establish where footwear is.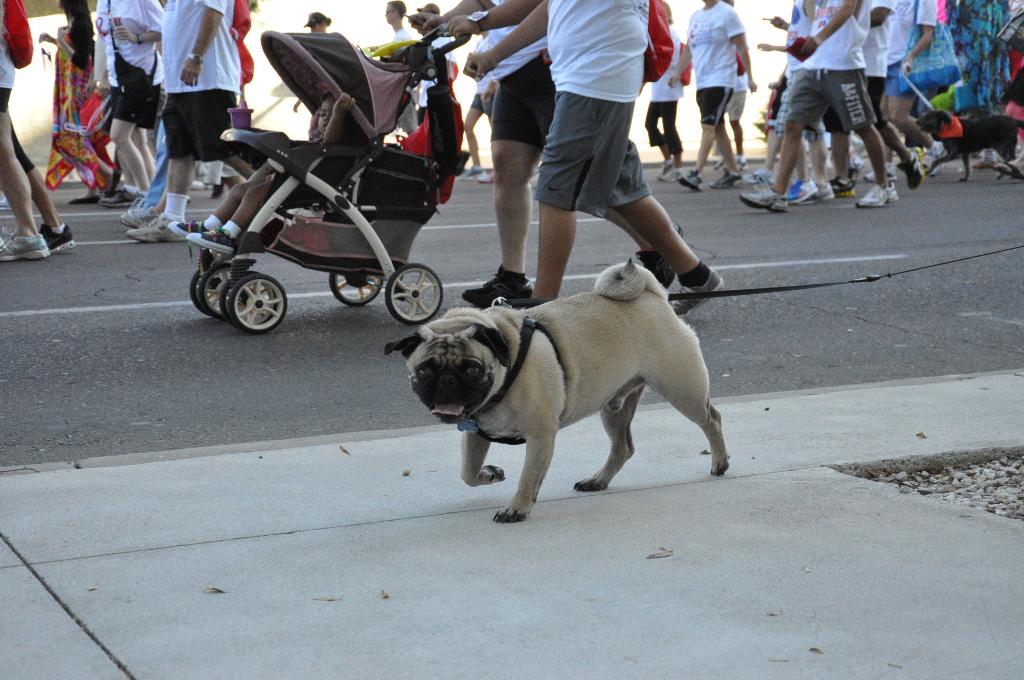
Established at 737, 159, 750, 169.
